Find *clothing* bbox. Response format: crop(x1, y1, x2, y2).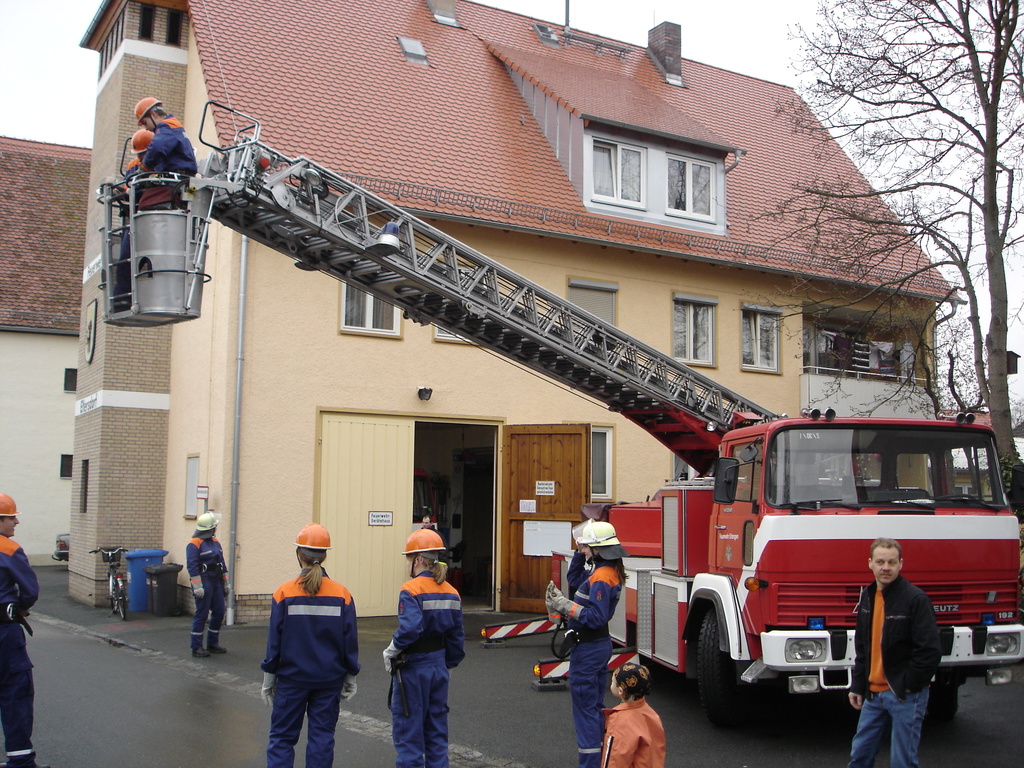
crop(246, 580, 354, 755).
